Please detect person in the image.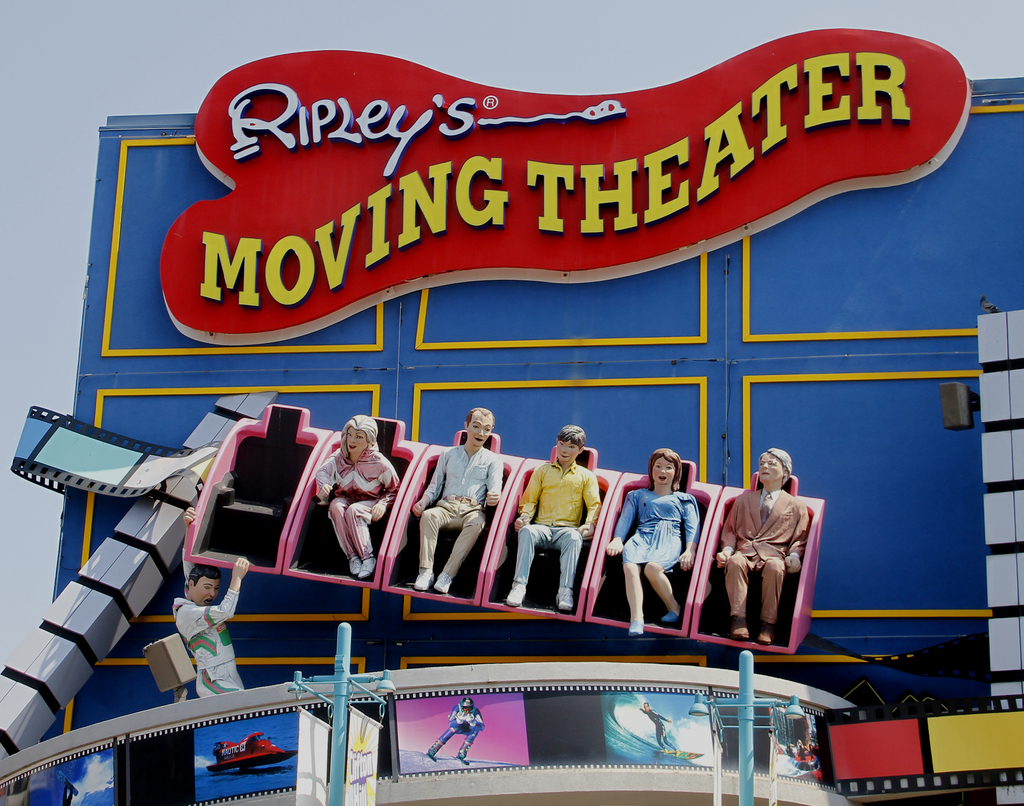
pyautogui.locateOnScreen(410, 398, 502, 597).
